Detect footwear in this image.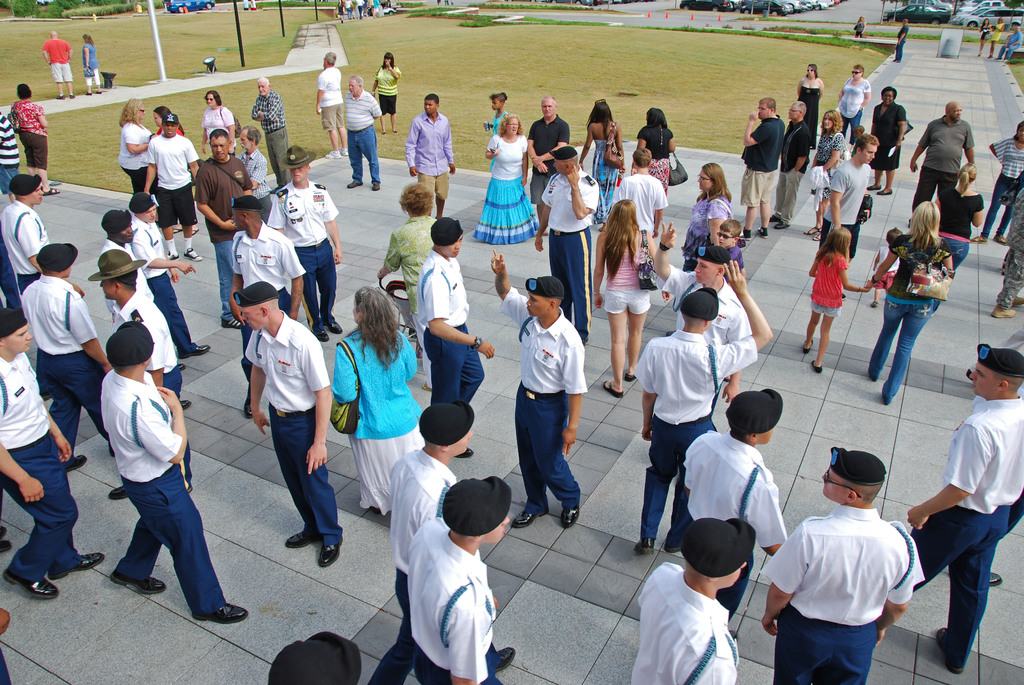
Detection: <region>179, 361, 186, 373</region>.
